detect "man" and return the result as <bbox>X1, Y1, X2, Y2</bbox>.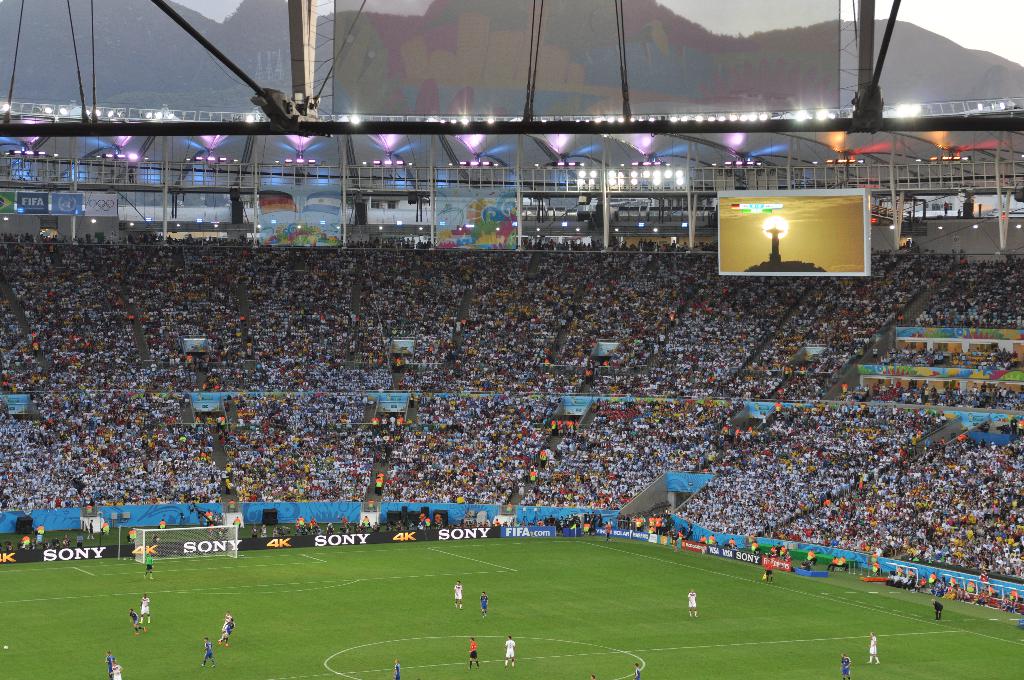
<bbox>391, 660, 400, 679</bbox>.
